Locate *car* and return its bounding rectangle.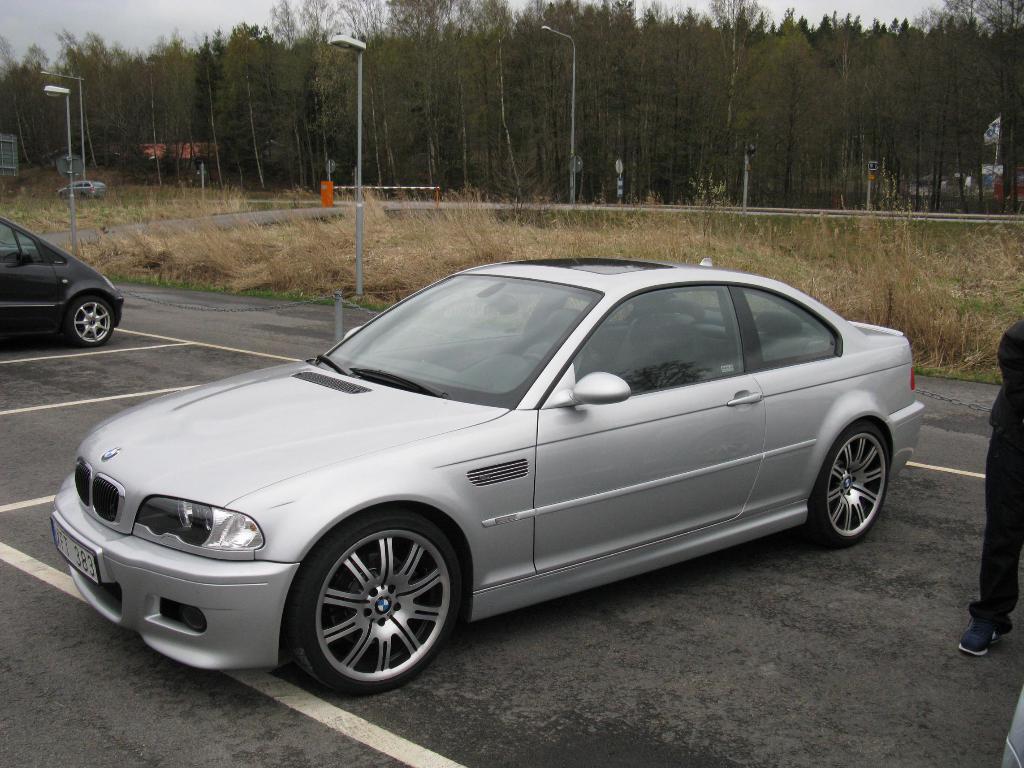
0/216/123/347.
